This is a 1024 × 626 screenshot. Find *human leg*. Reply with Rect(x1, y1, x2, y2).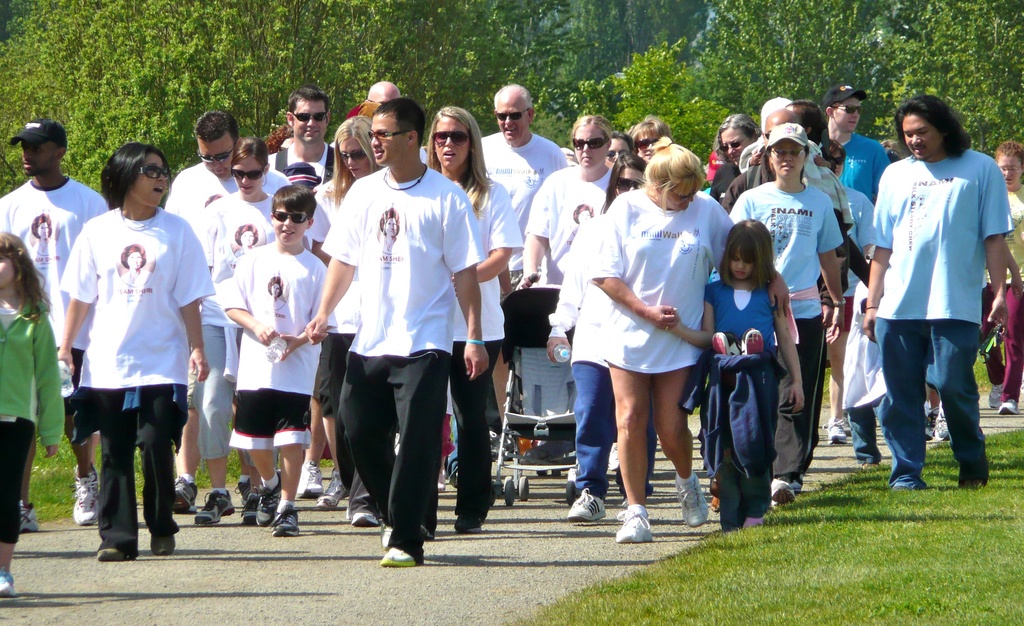
Rect(62, 349, 104, 524).
